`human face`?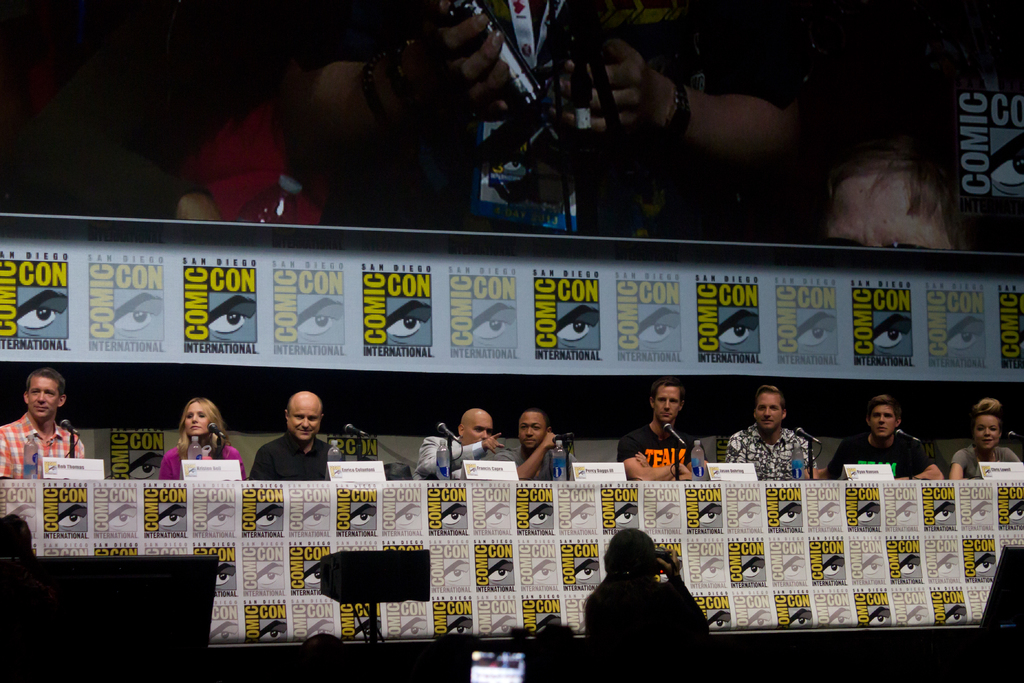
crop(287, 398, 322, 441)
